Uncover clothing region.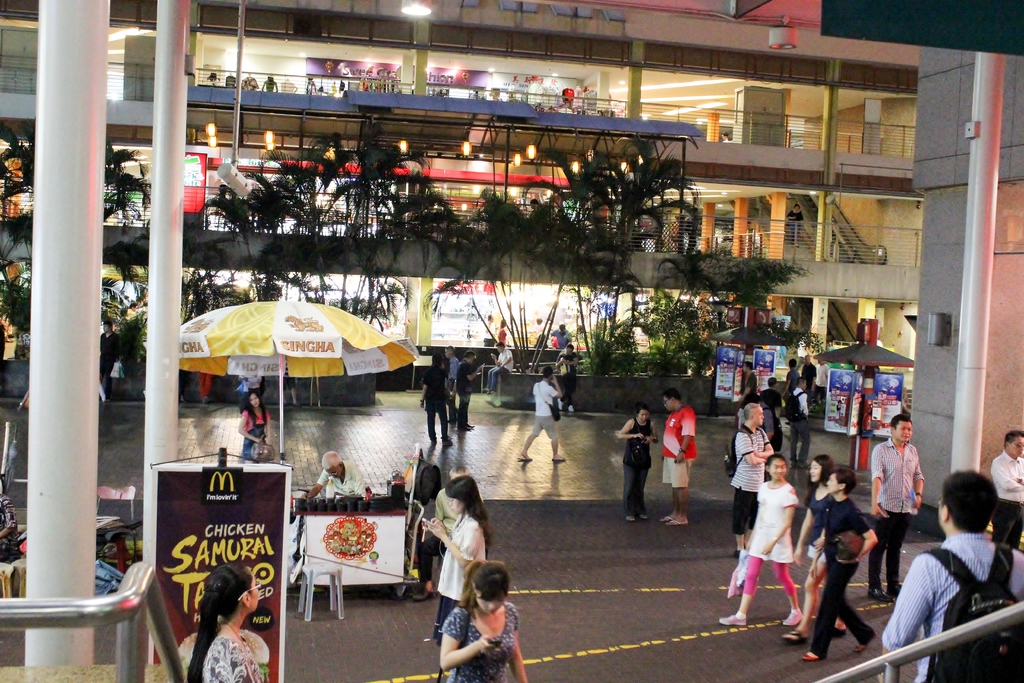
Uncovered: {"left": 737, "top": 420, "right": 769, "bottom": 534}.
